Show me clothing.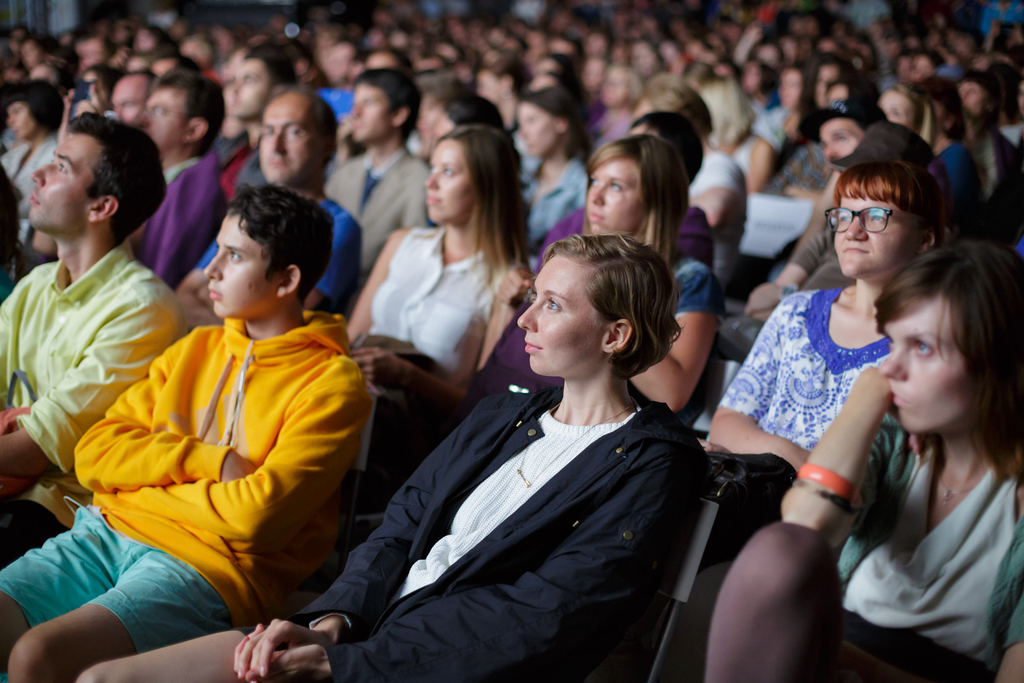
clothing is here: (0, 132, 72, 220).
